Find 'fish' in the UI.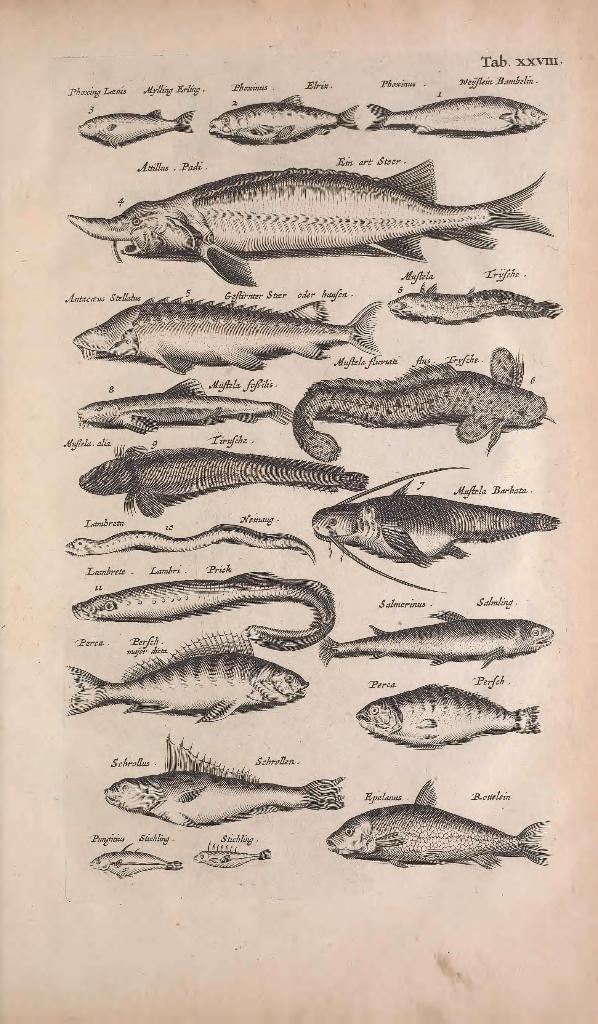
UI element at crop(74, 428, 365, 513).
